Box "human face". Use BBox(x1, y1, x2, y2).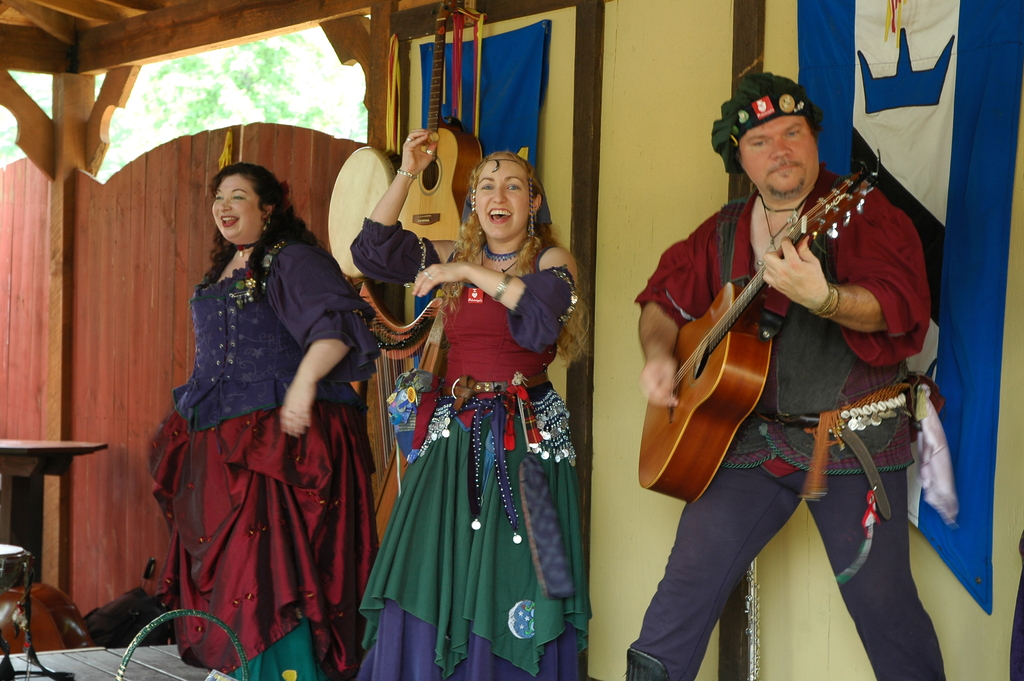
BBox(475, 160, 530, 240).
